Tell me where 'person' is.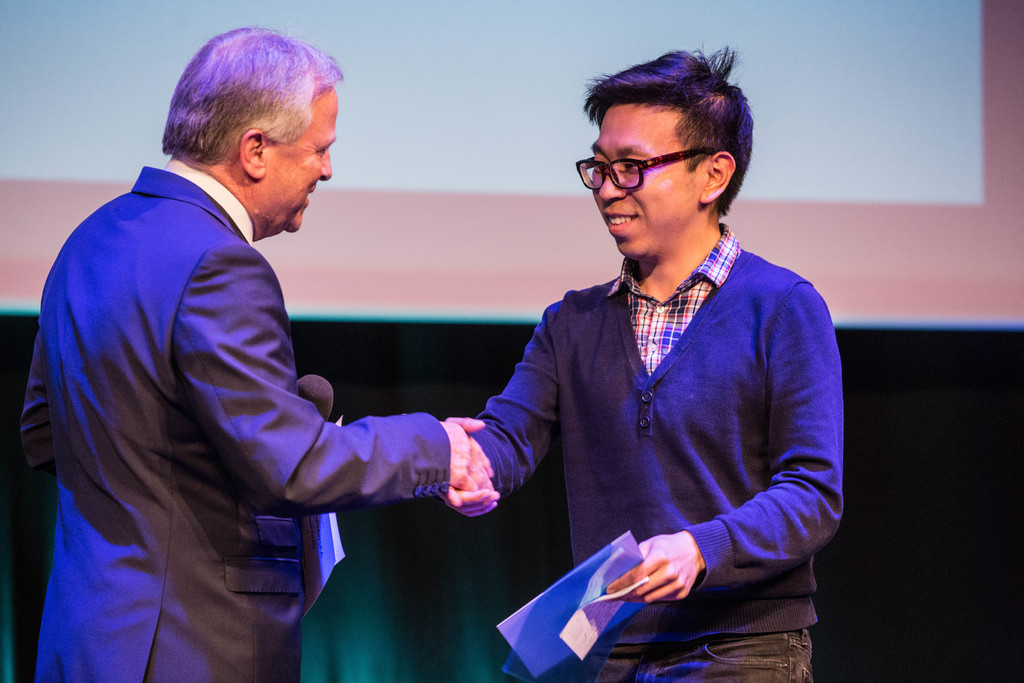
'person' is at x1=415, y1=52, x2=850, y2=682.
